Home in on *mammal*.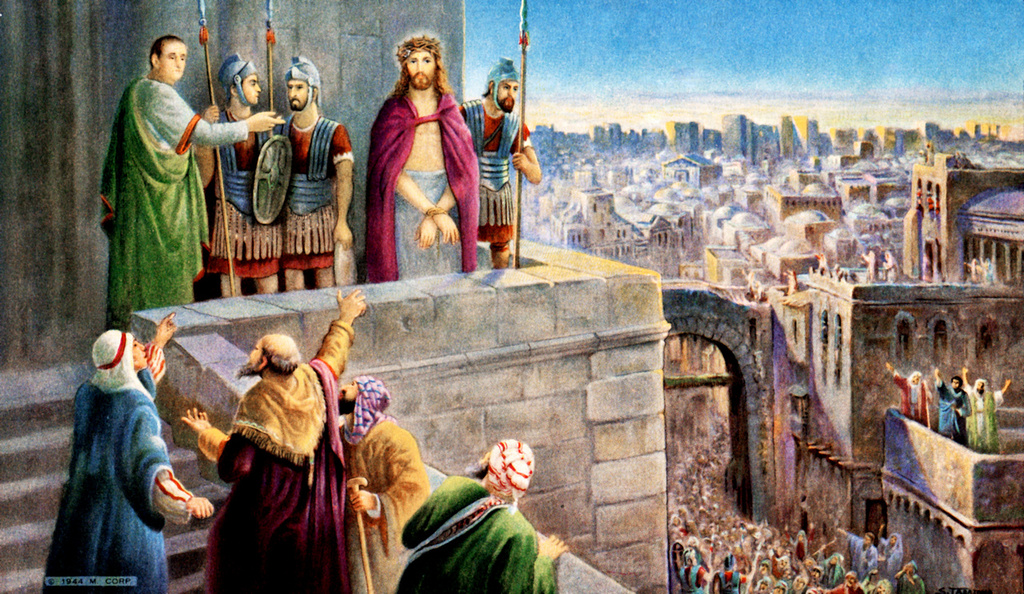
Homed in at <bbox>887, 363, 929, 431</bbox>.
